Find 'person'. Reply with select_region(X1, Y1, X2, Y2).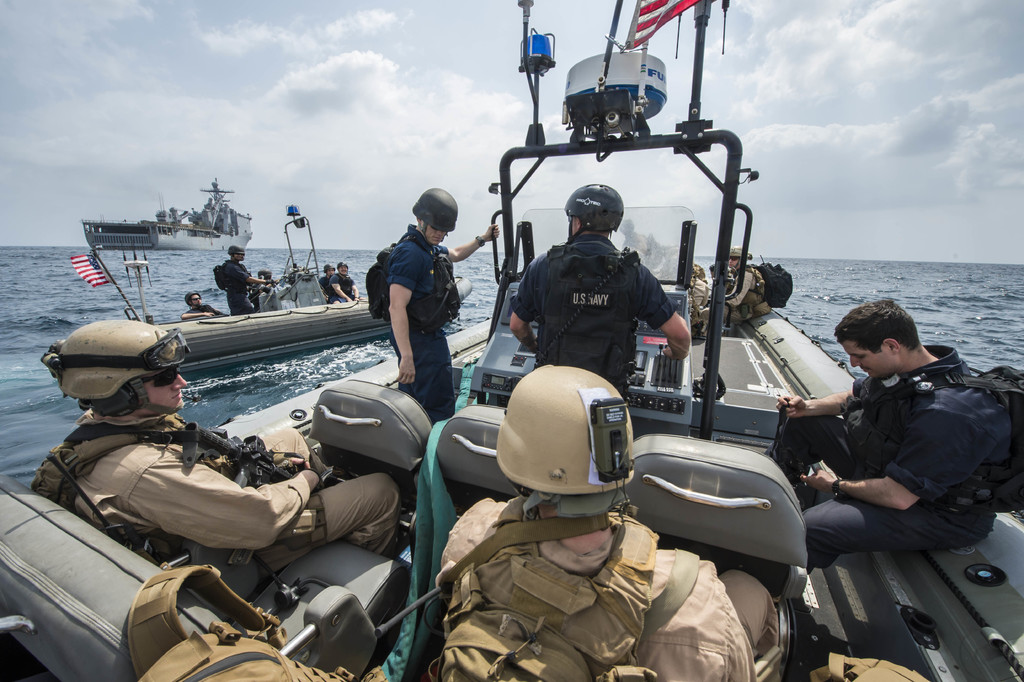
select_region(506, 179, 692, 399).
